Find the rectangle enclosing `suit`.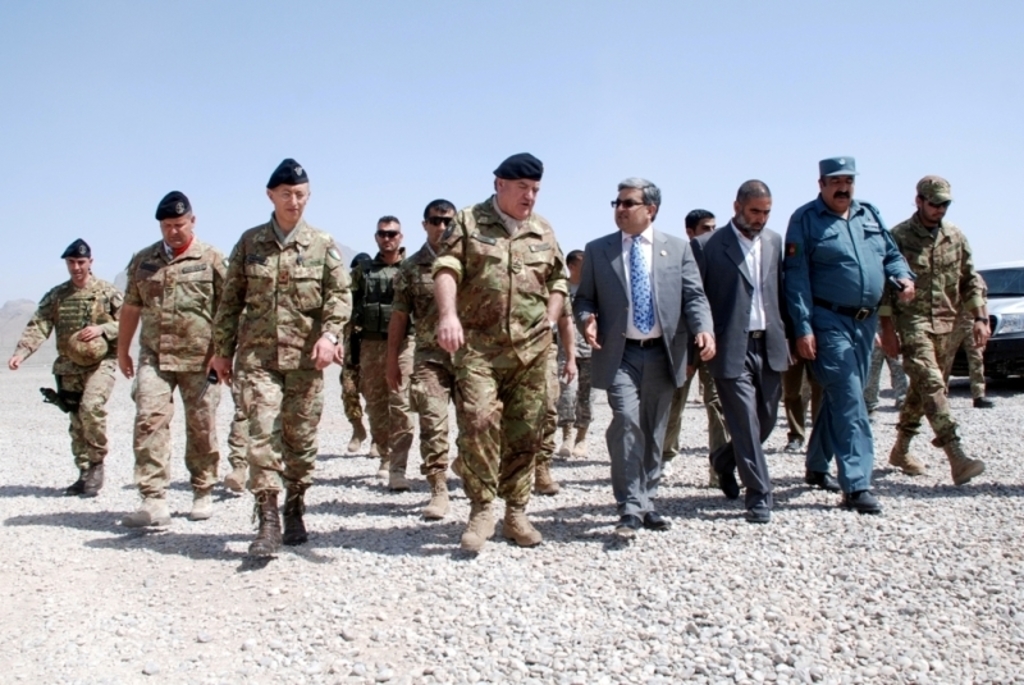
[left=573, top=218, right=719, bottom=520].
